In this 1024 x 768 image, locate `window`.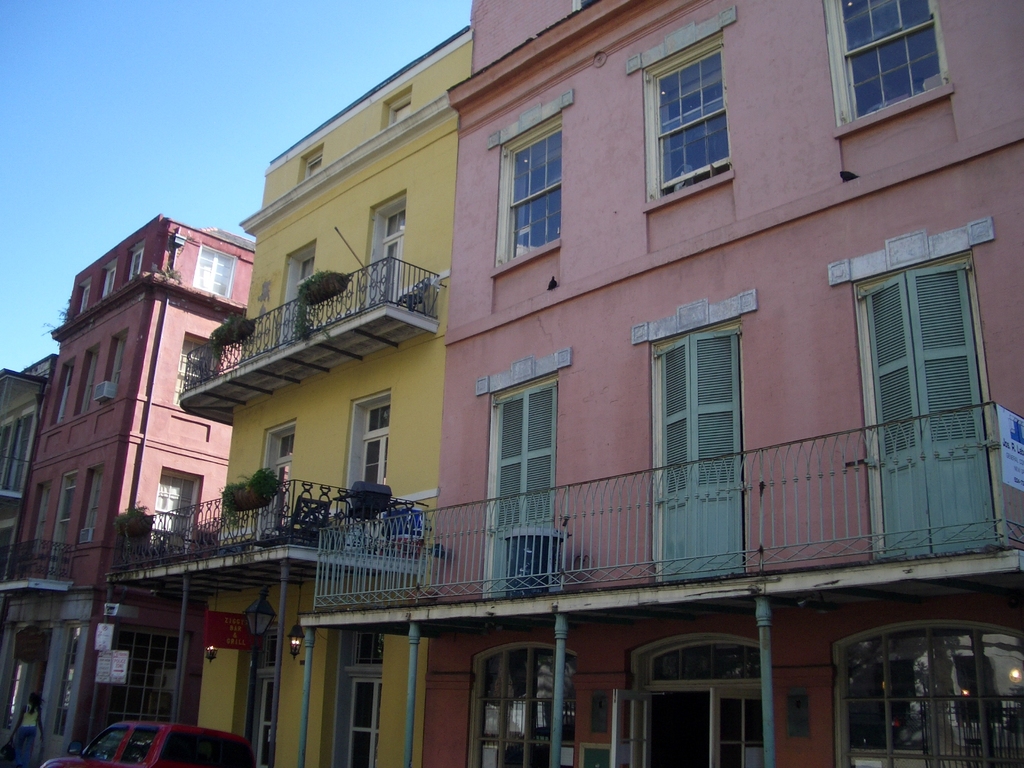
Bounding box: (x1=651, y1=289, x2=750, y2=512).
